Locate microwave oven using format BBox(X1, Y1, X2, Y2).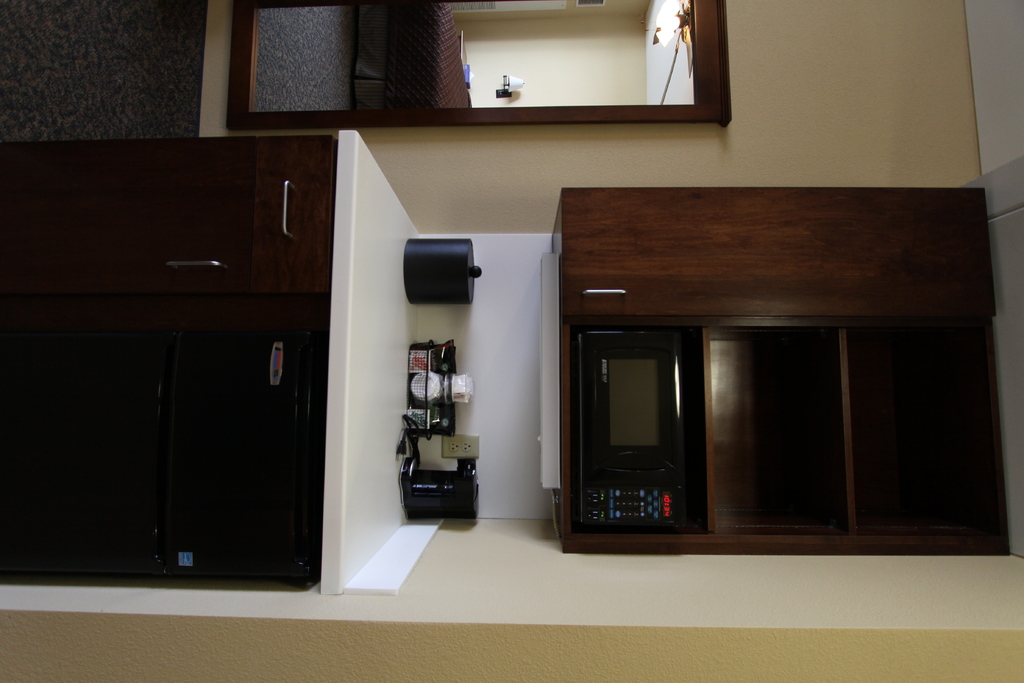
BBox(0, 136, 333, 593).
